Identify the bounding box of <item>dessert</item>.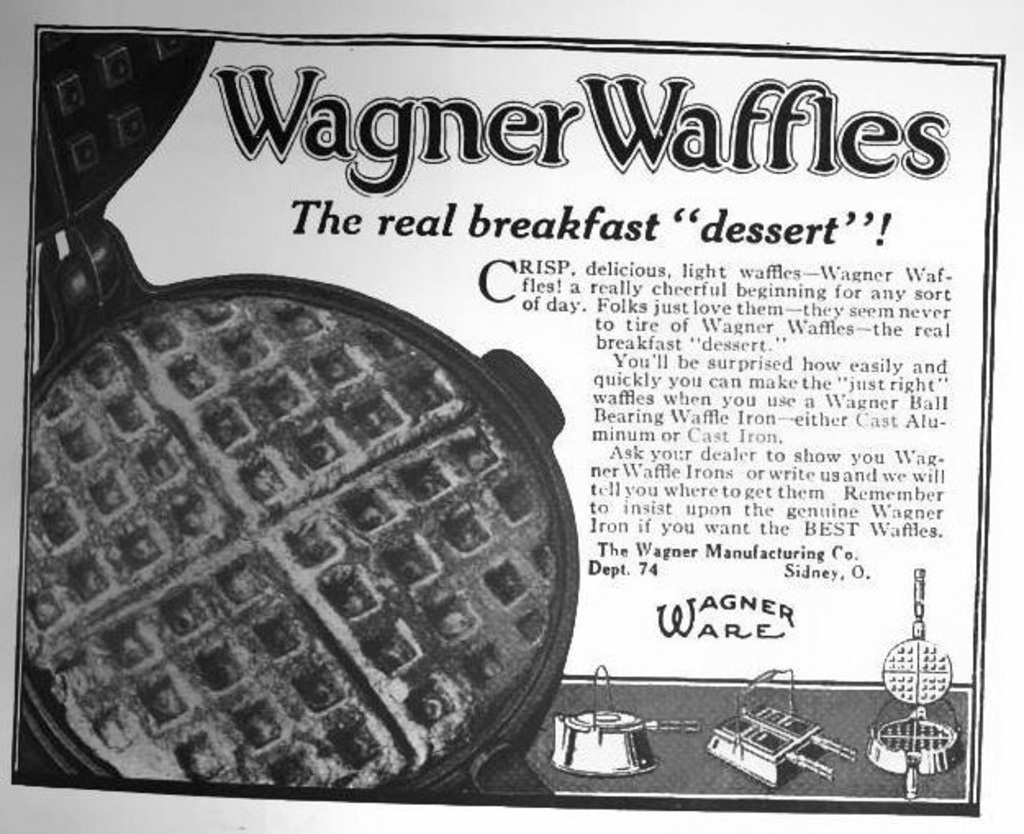
(x1=21, y1=300, x2=559, y2=780).
